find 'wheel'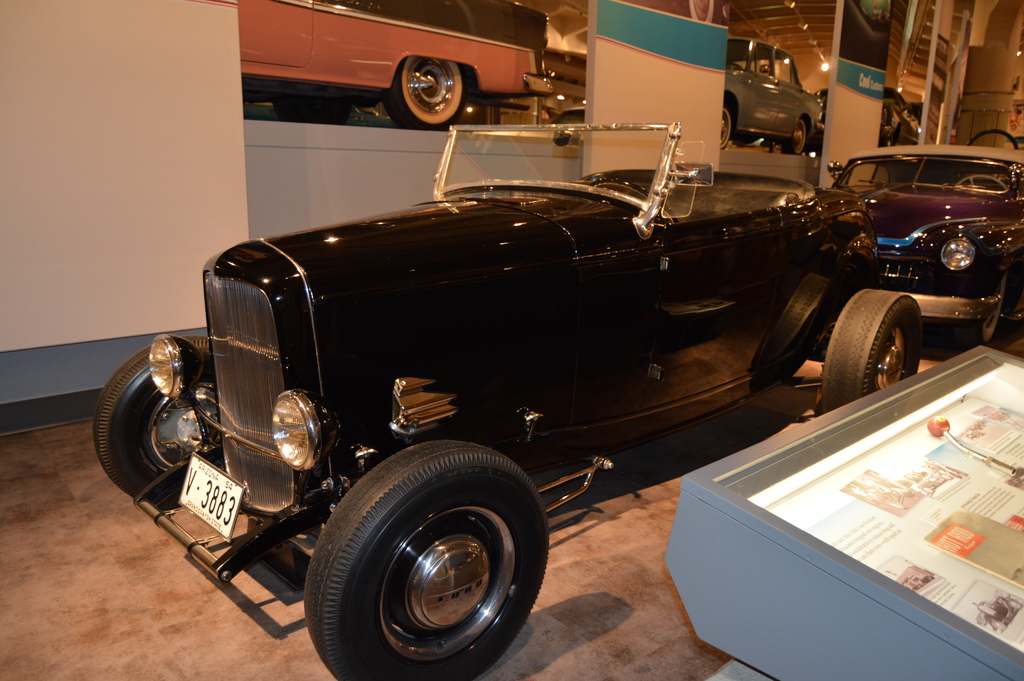
l=94, t=331, r=214, b=507
